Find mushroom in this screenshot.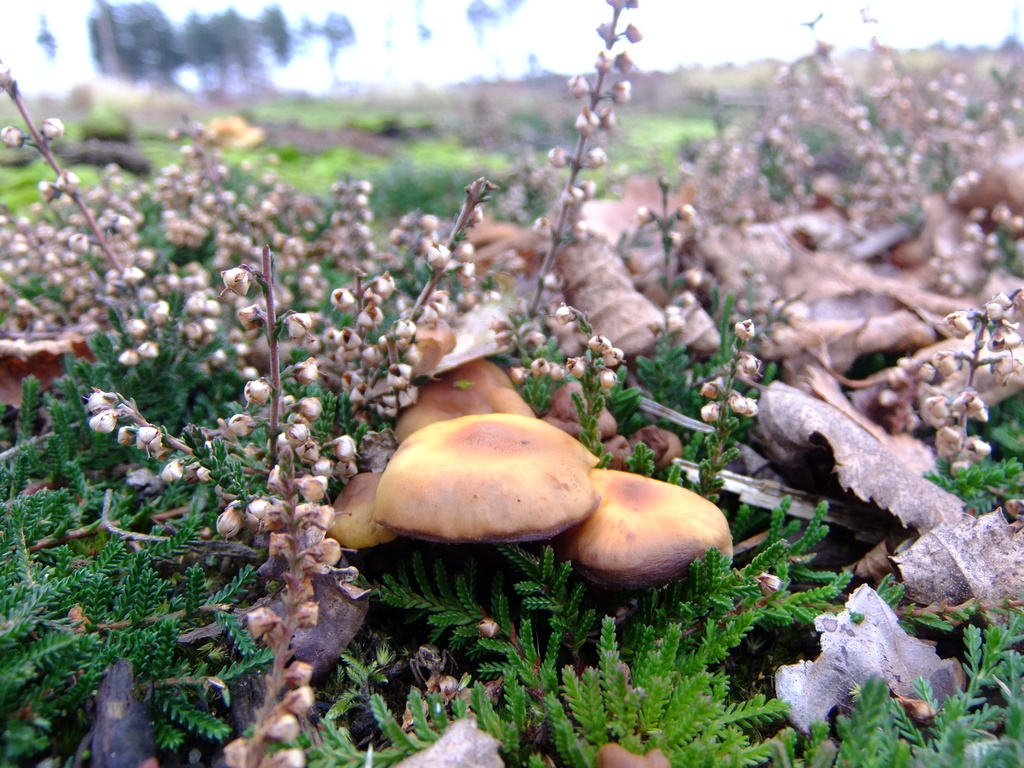
The bounding box for mushroom is pyautogui.locateOnScreen(372, 412, 597, 539).
